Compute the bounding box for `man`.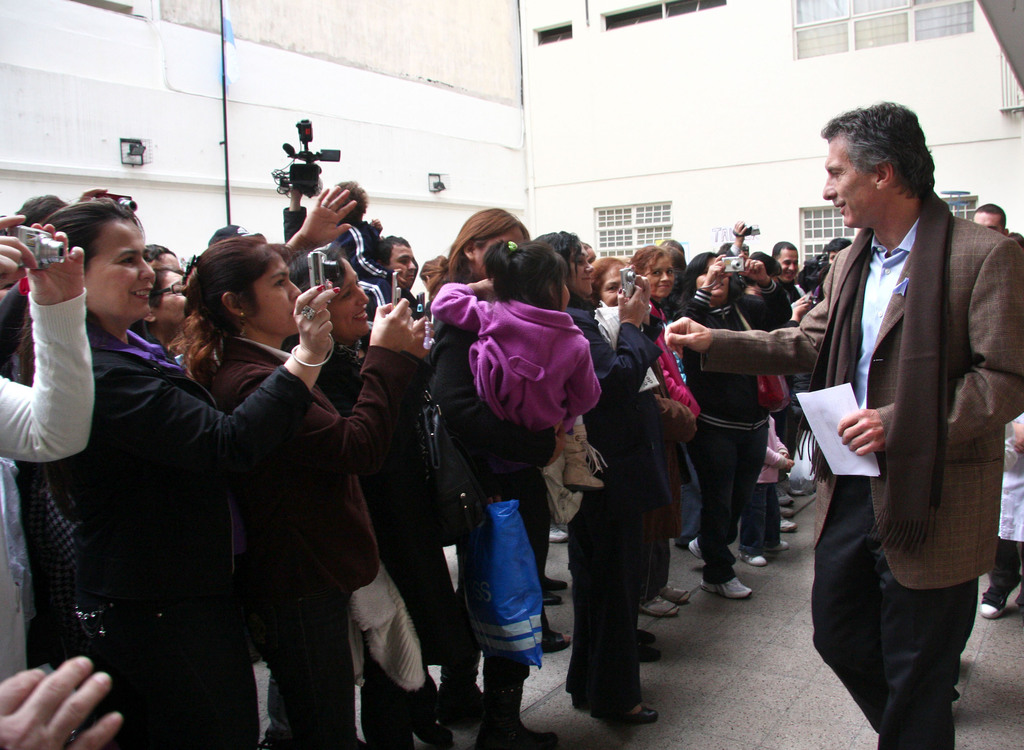
{"x1": 666, "y1": 99, "x2": 1021, "y2": 749}.
